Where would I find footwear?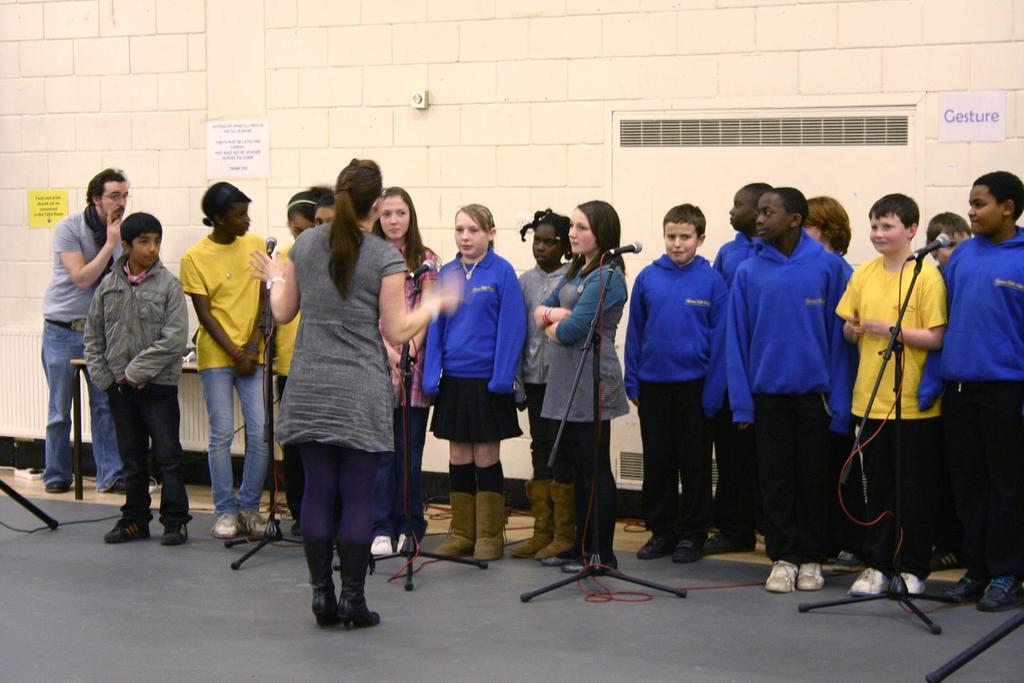
At bbox(571, 547, 613, 574).
